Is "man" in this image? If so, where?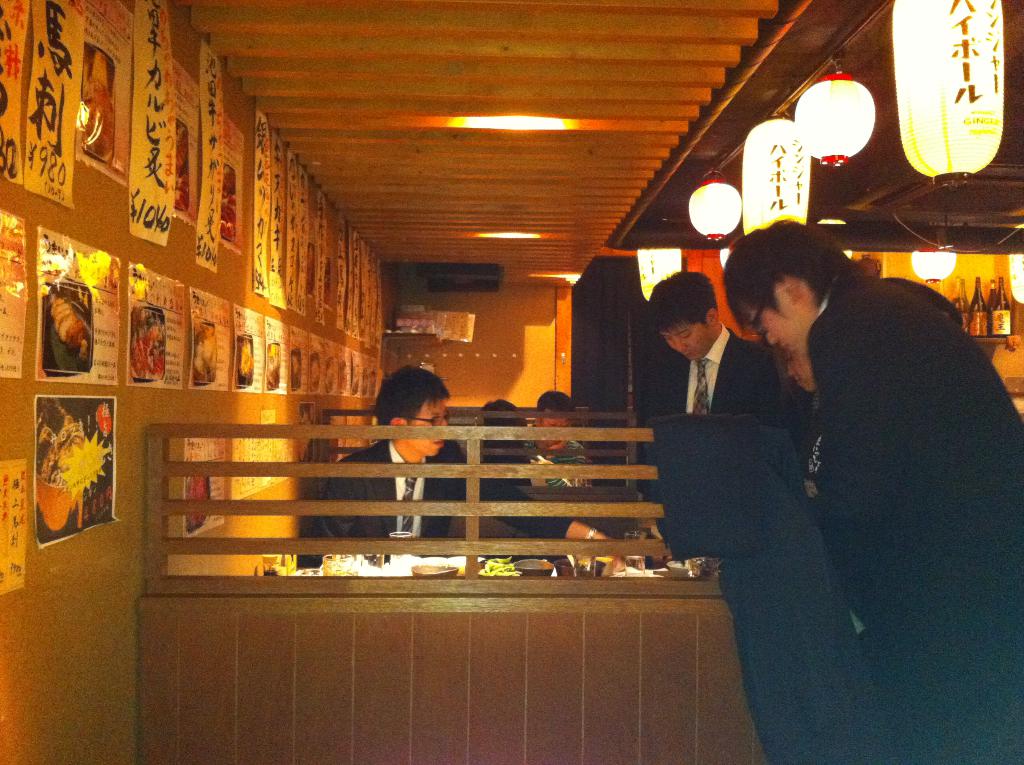
Yes, at BBox(646, 271, 755, 448).
